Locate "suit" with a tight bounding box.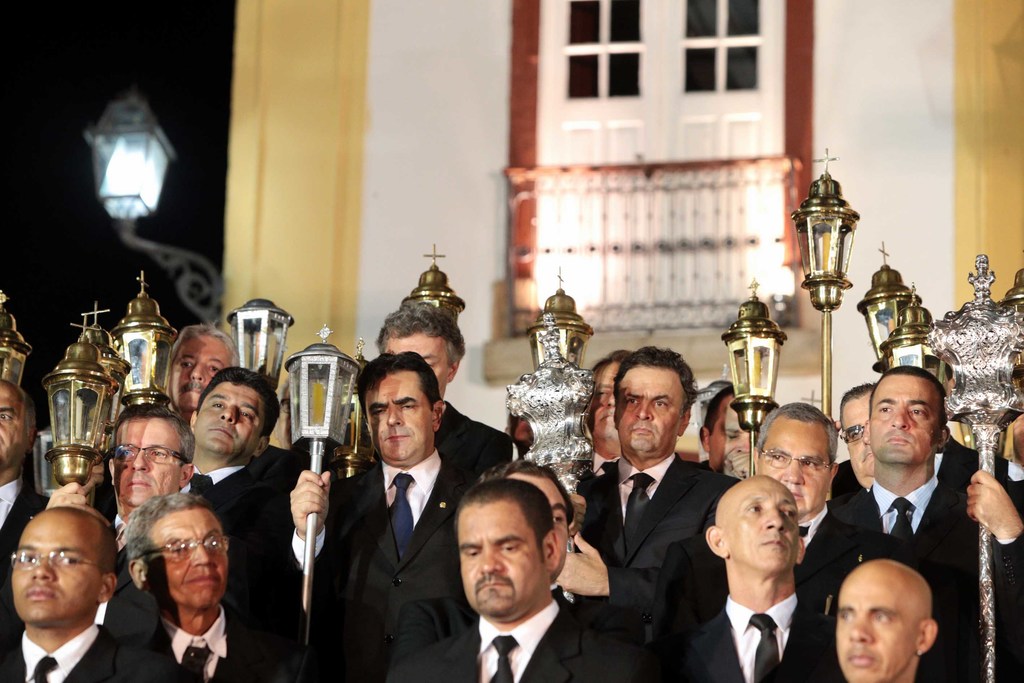
(left=579, top=390, right=739, bottom=668).
